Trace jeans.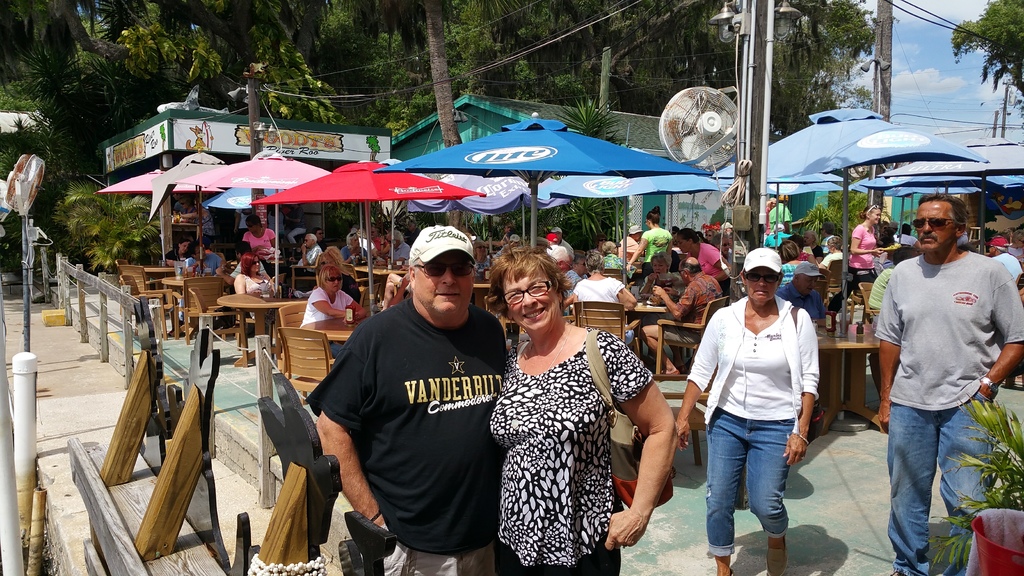
Traced to 884 394 1015 575.
